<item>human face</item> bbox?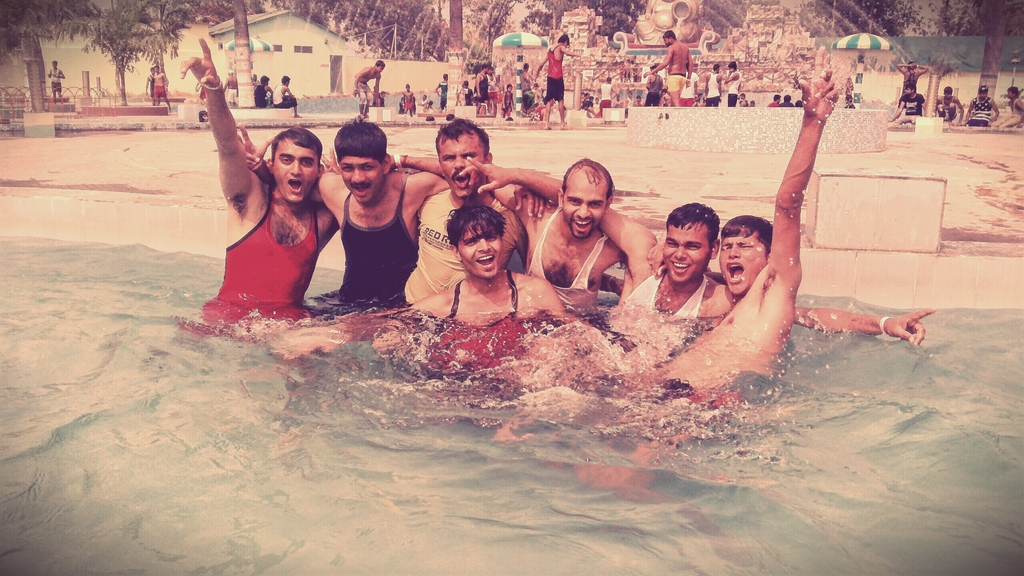
crop(663, 223, 713, 287)
